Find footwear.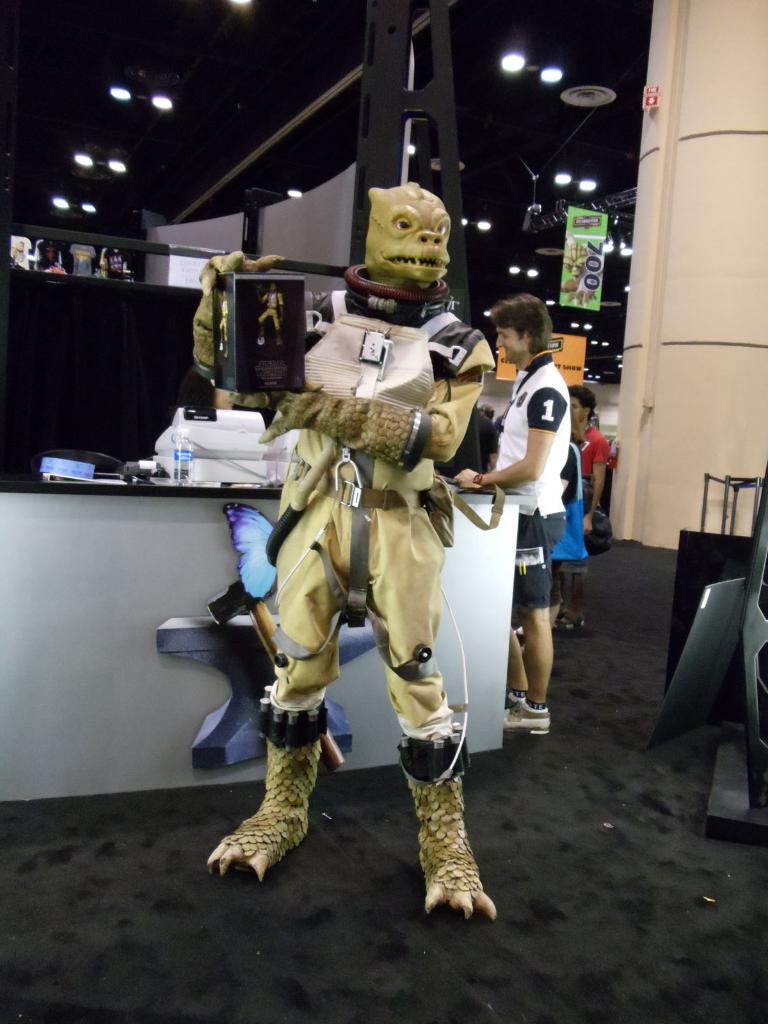
{"left": 553, "top": 612, "right": 584, "bottom": 633}.
